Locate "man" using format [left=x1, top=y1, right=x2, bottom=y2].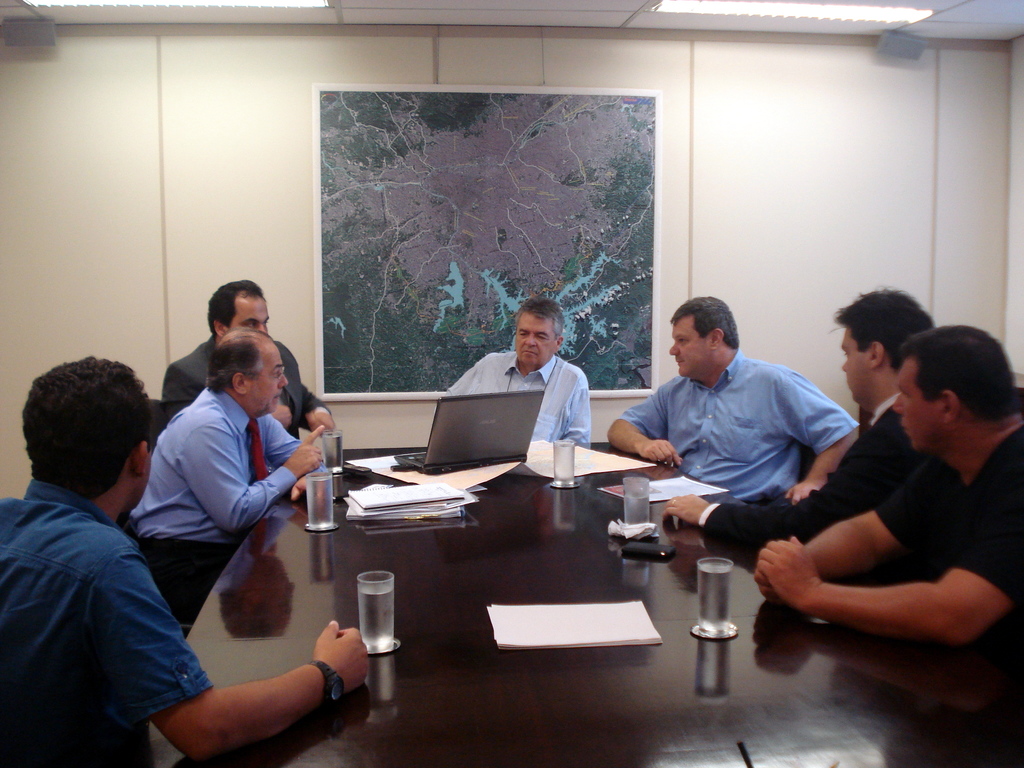
[left=651, top=286, right=941, bottom=550].
